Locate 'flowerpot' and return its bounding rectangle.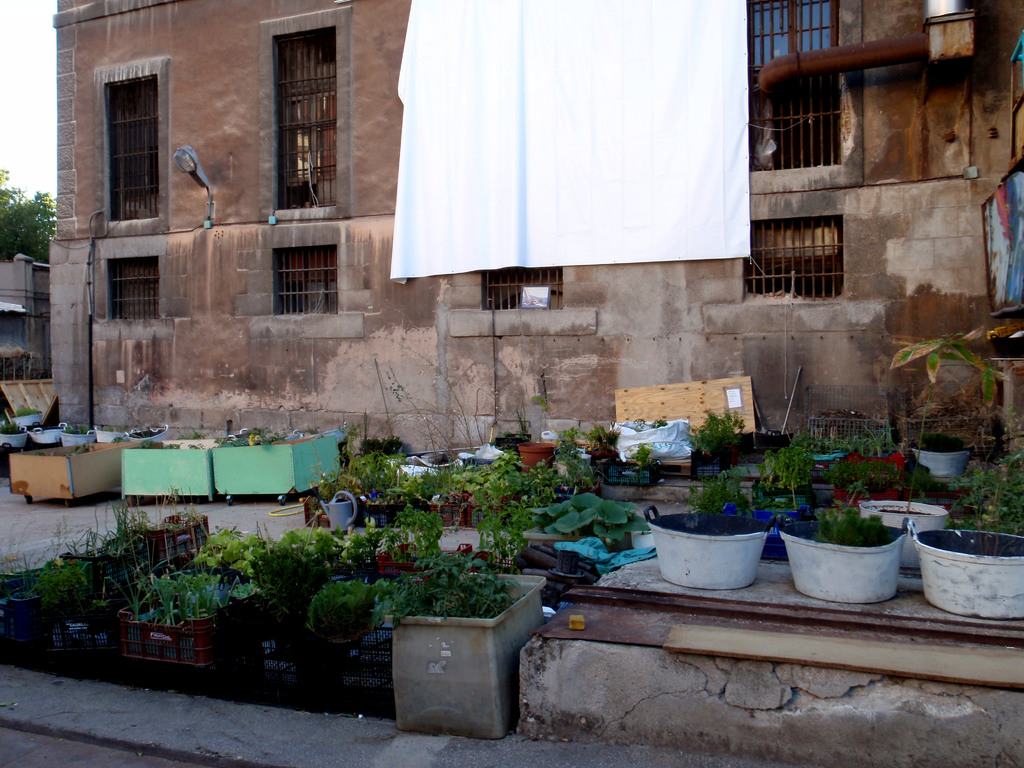
645,500,773,589.
